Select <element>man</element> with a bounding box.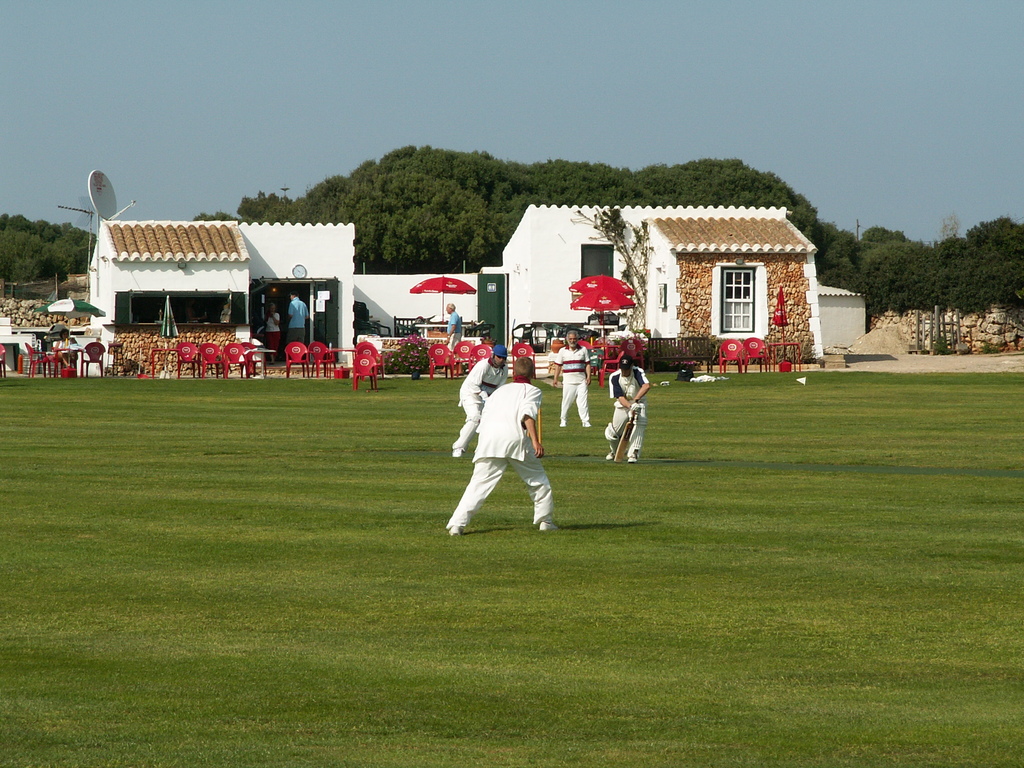
444/301/461/340.
